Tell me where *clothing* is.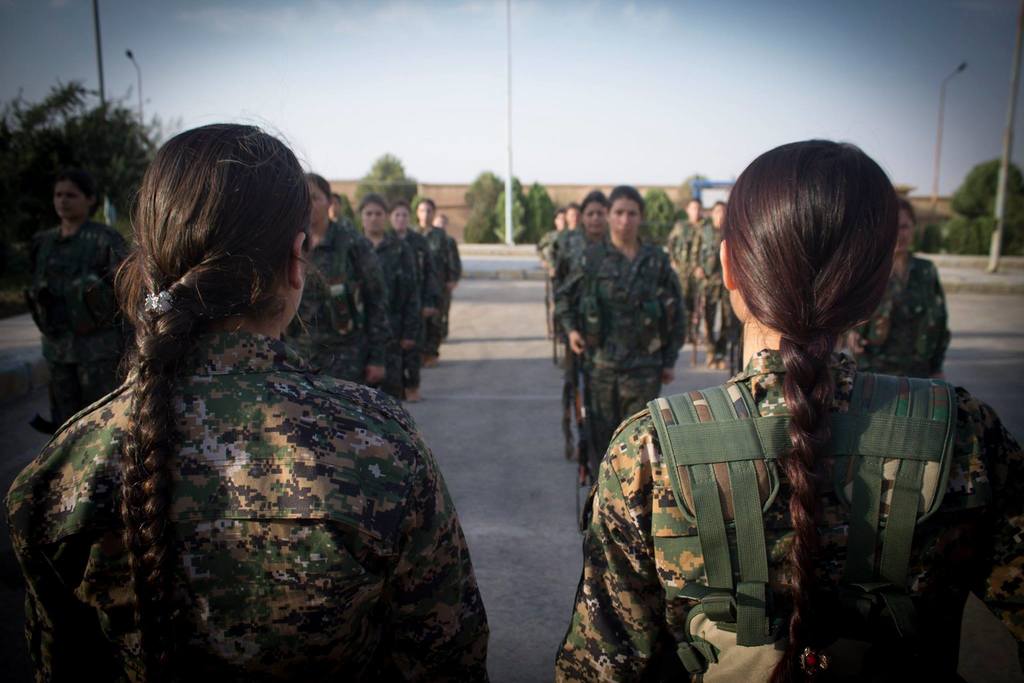
*clothing* is at rect(547, 225, 609, 436).
